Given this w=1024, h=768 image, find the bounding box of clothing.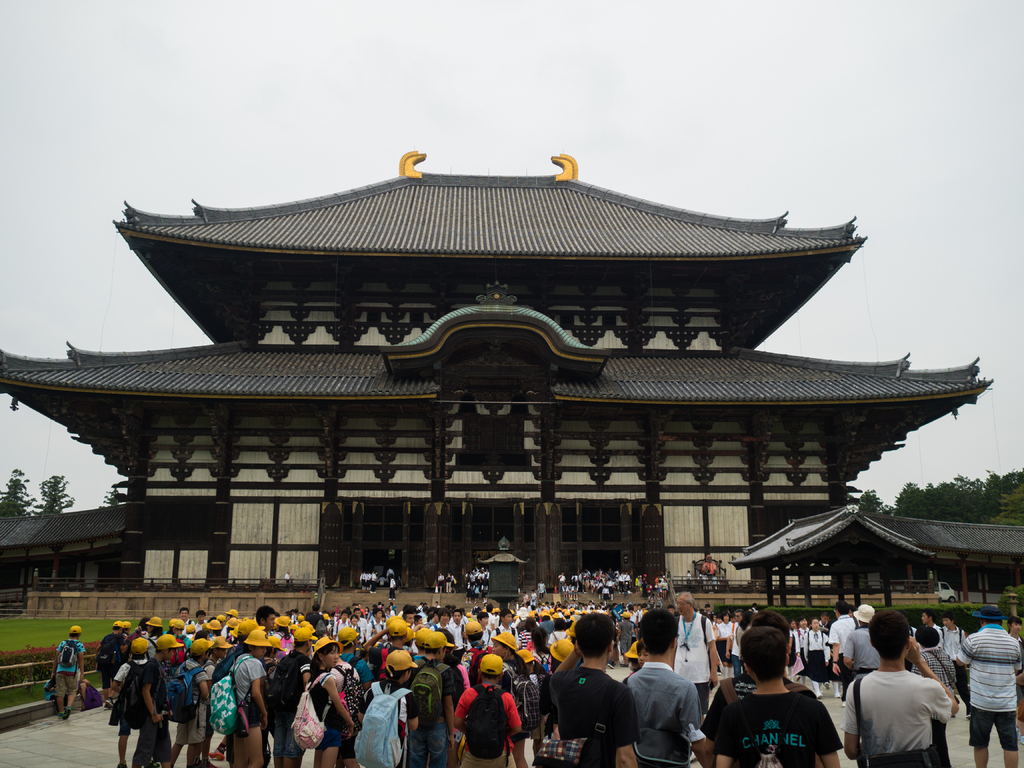
<region>1011, 630, 1023, 708</region>.
